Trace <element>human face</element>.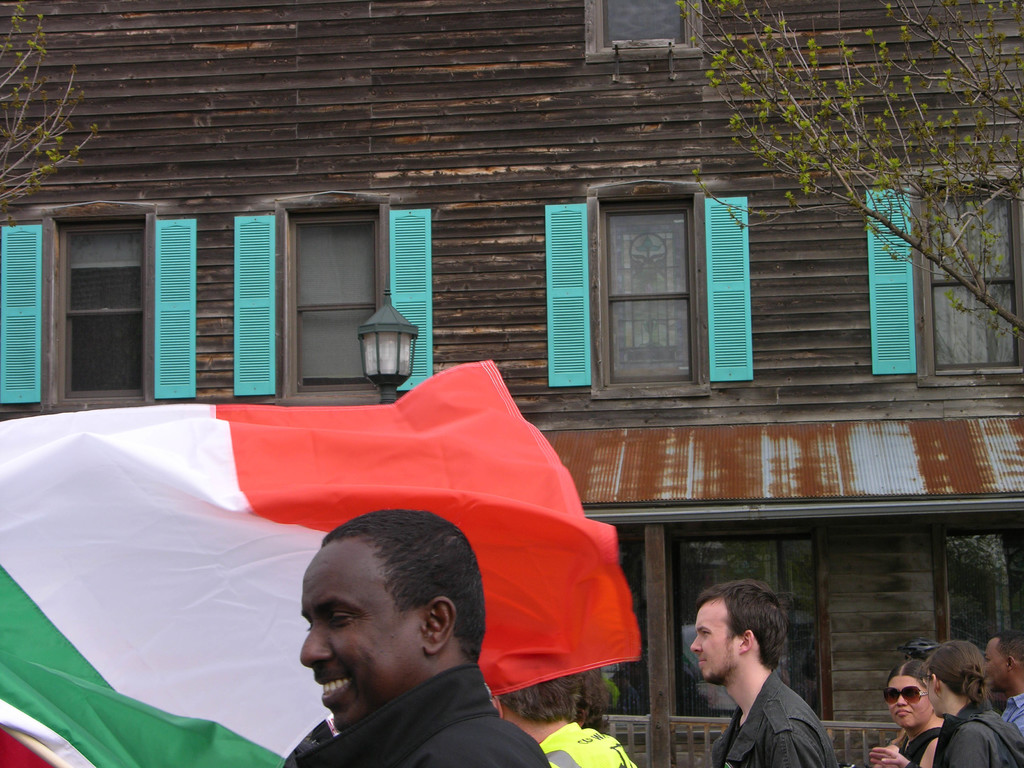
Traced to 689 605 739 681.
